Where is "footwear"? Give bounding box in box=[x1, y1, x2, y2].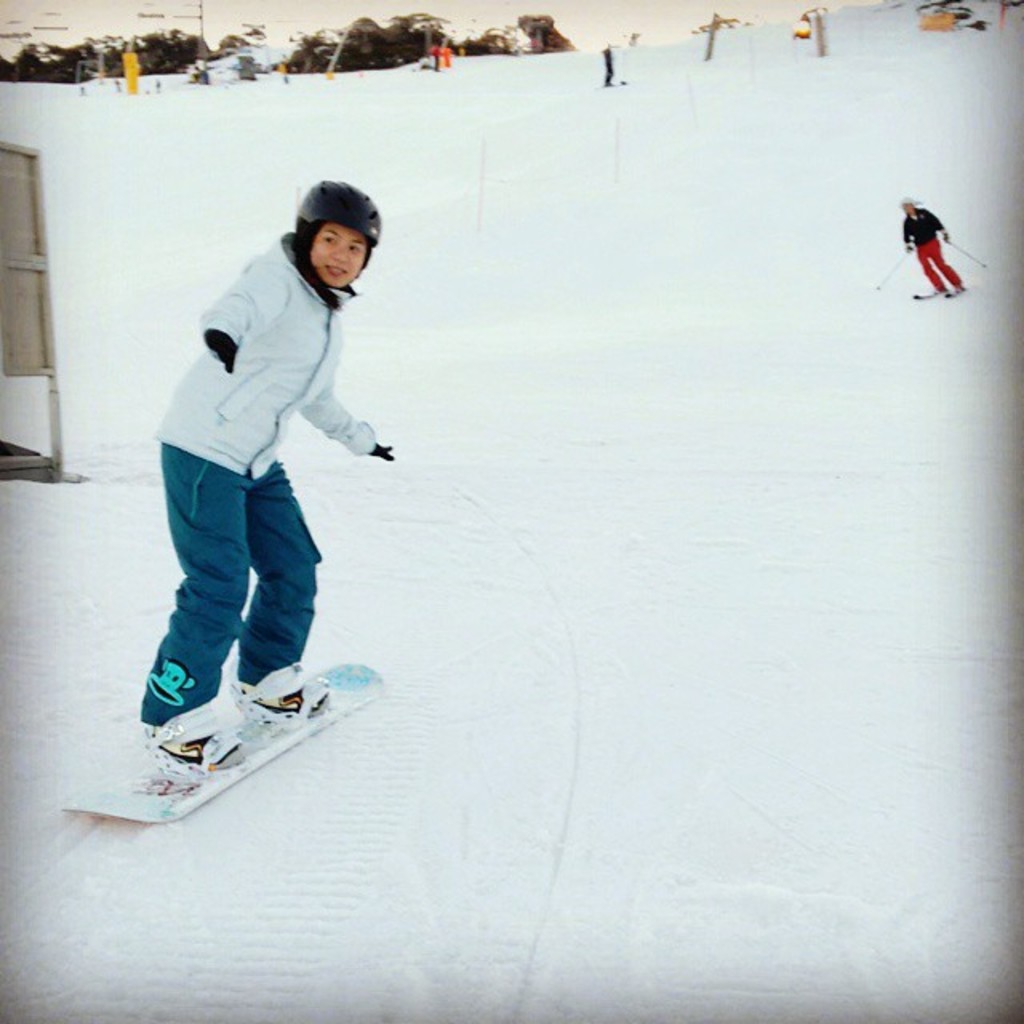
box=[237, 664, 326, 720].
